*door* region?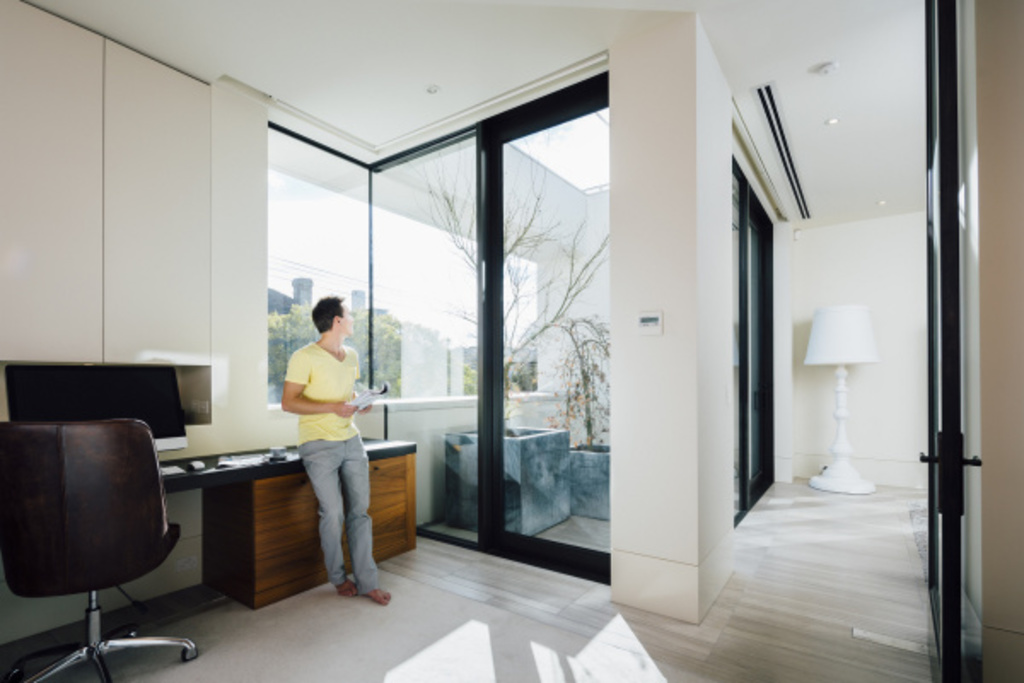
pyautogui.locateOnScreen(920, 0, 983, 681)
